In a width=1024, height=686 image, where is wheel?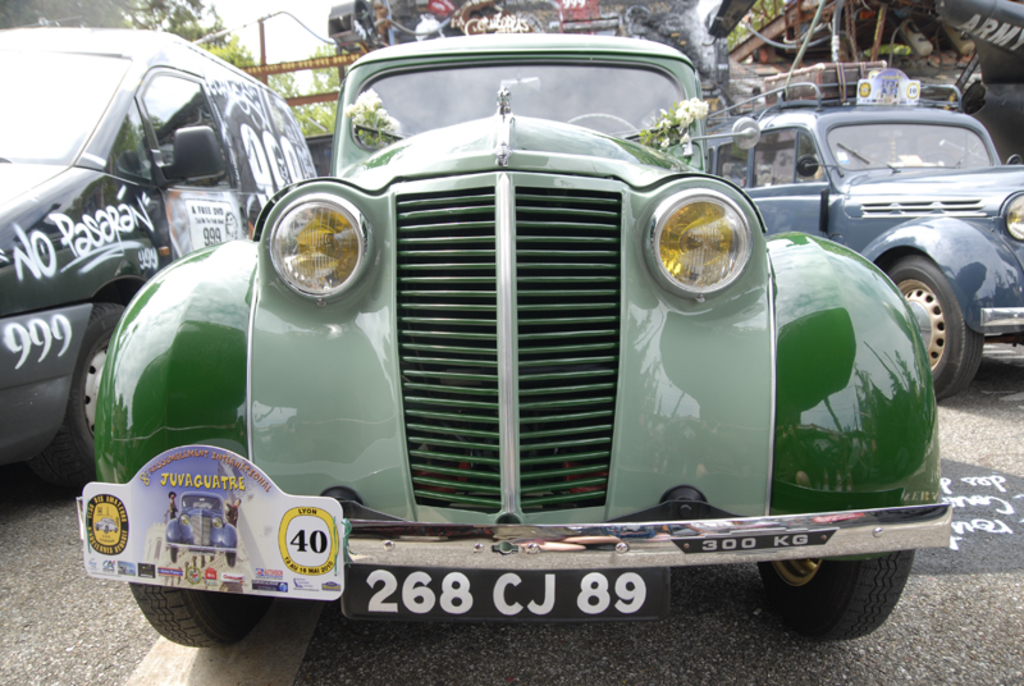
detection(566, 109, 641, 136).
